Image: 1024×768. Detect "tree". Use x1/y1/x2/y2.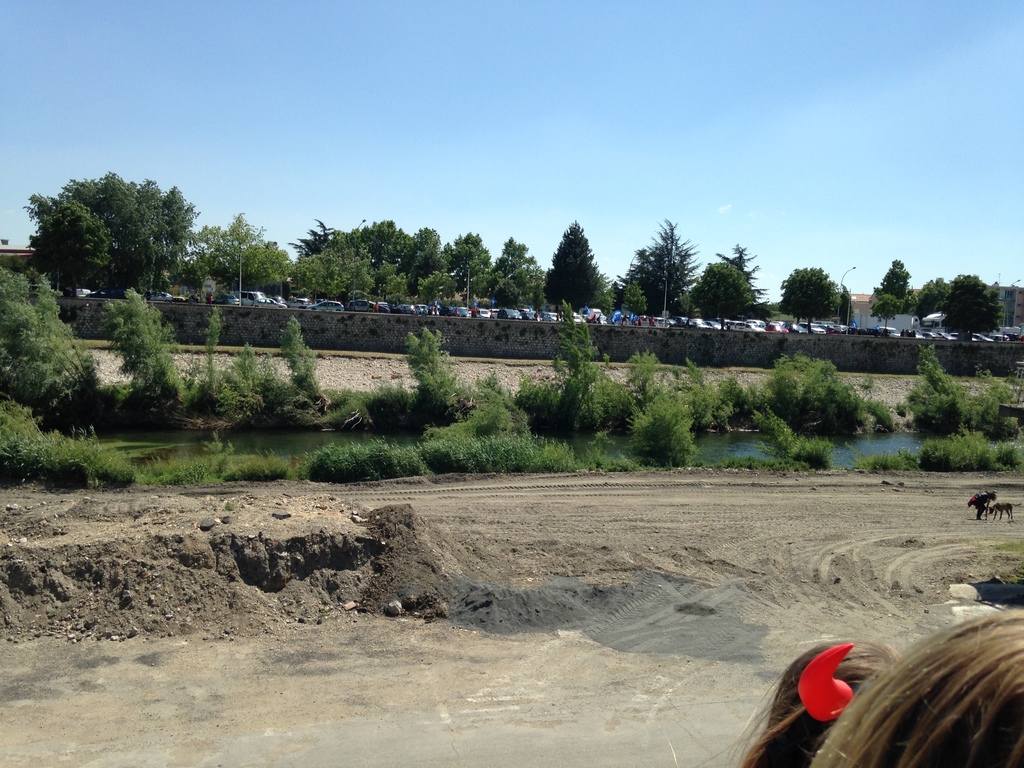
988/277/1010/326.
